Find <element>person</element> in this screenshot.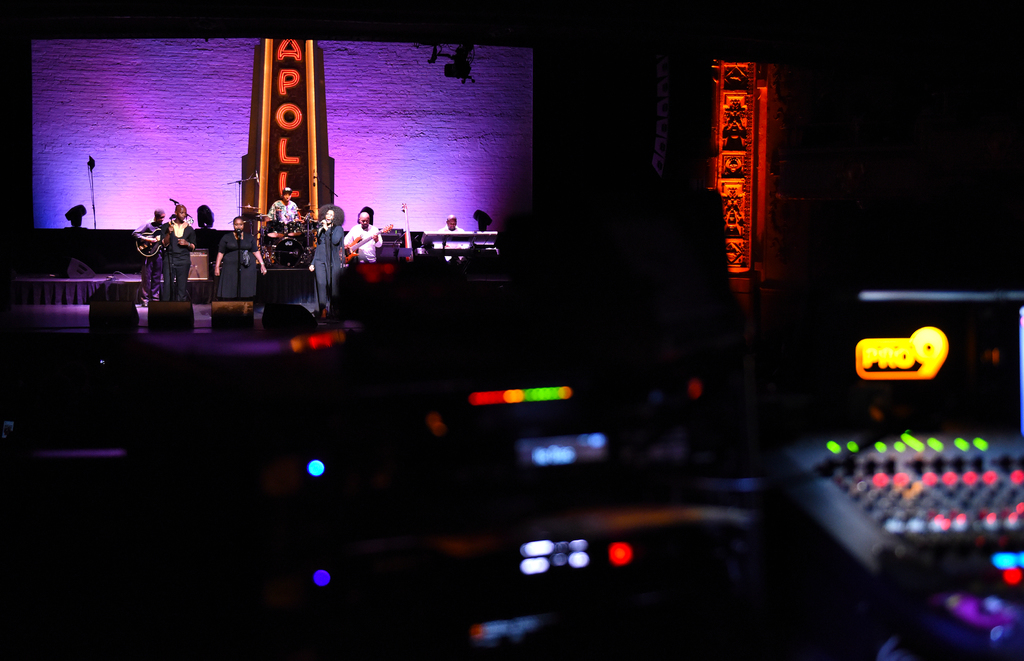
The bounding box for <element>person</element> is [left=315, top=208, right=345, bottom=314].
